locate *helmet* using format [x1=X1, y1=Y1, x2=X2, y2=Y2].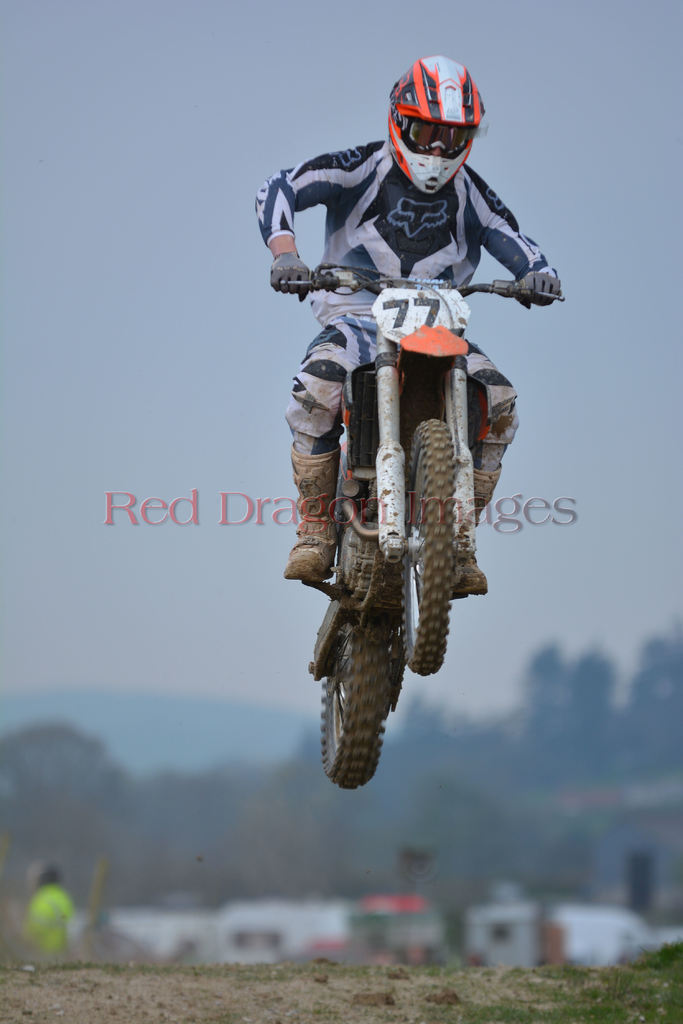
[x1=385, y1=54, x2=499, y2=193].
